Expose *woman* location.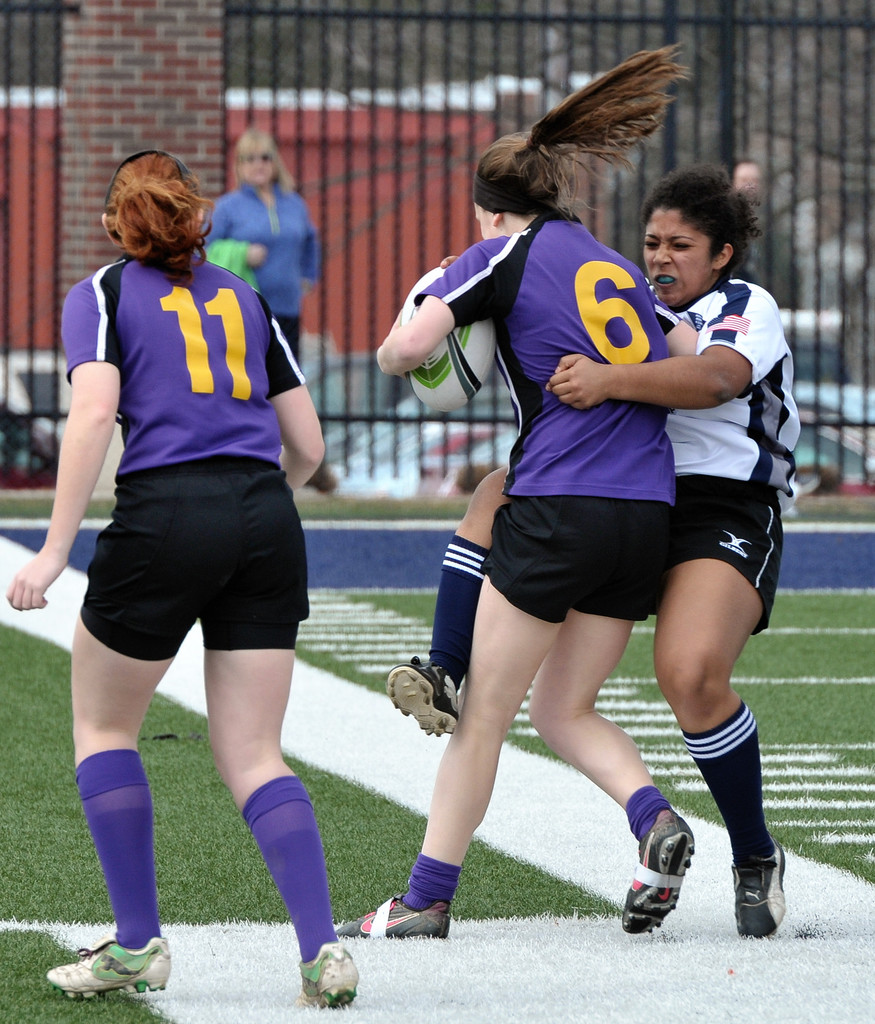
Exposed at box=[45, 175, 342, 876].
